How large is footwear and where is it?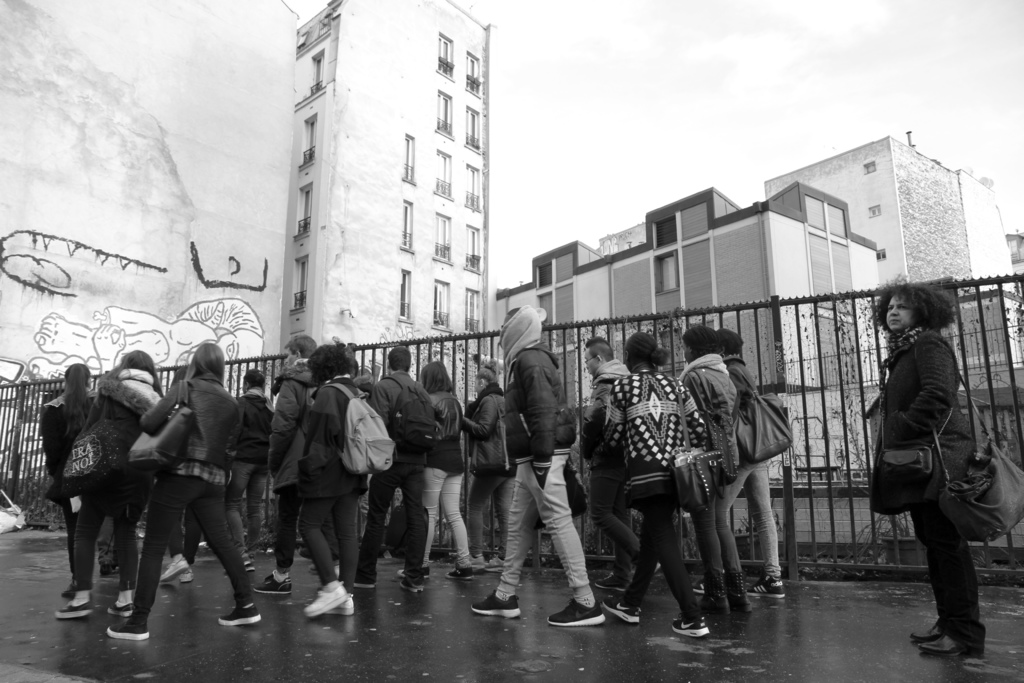
Bounding box: 107/597/133/614.
